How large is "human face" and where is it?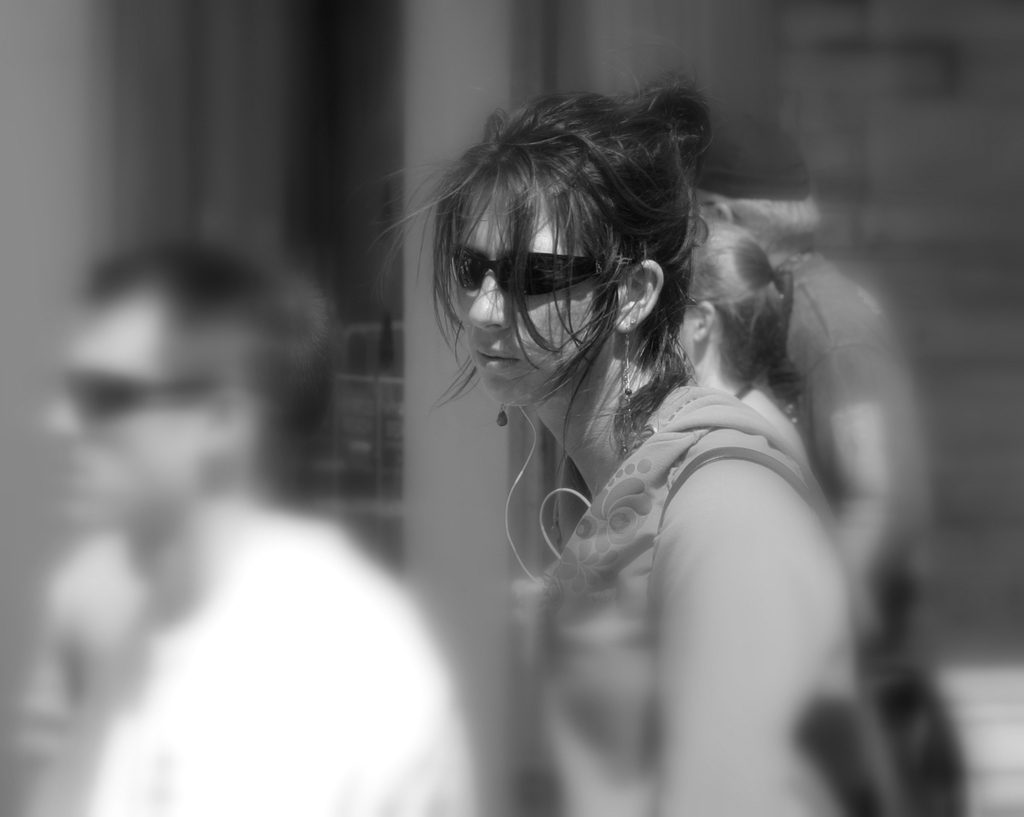
Bounding box: <box>448,188,620,405</box>.
